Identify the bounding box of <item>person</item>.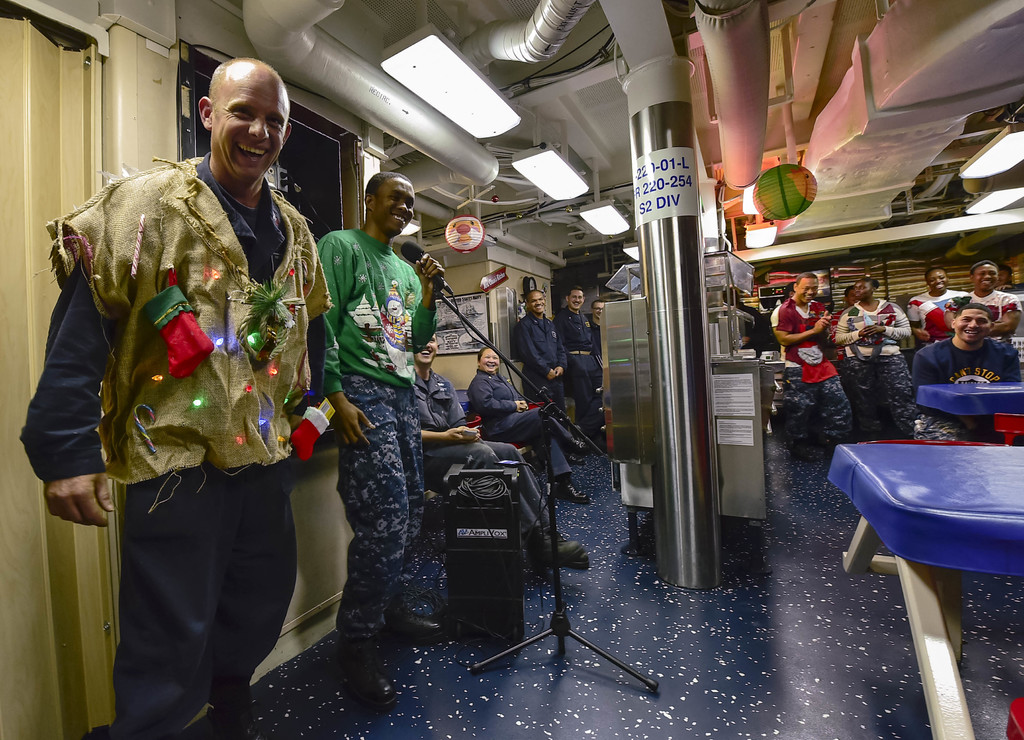
(left=461, top=347, right=593, bottom=504).
